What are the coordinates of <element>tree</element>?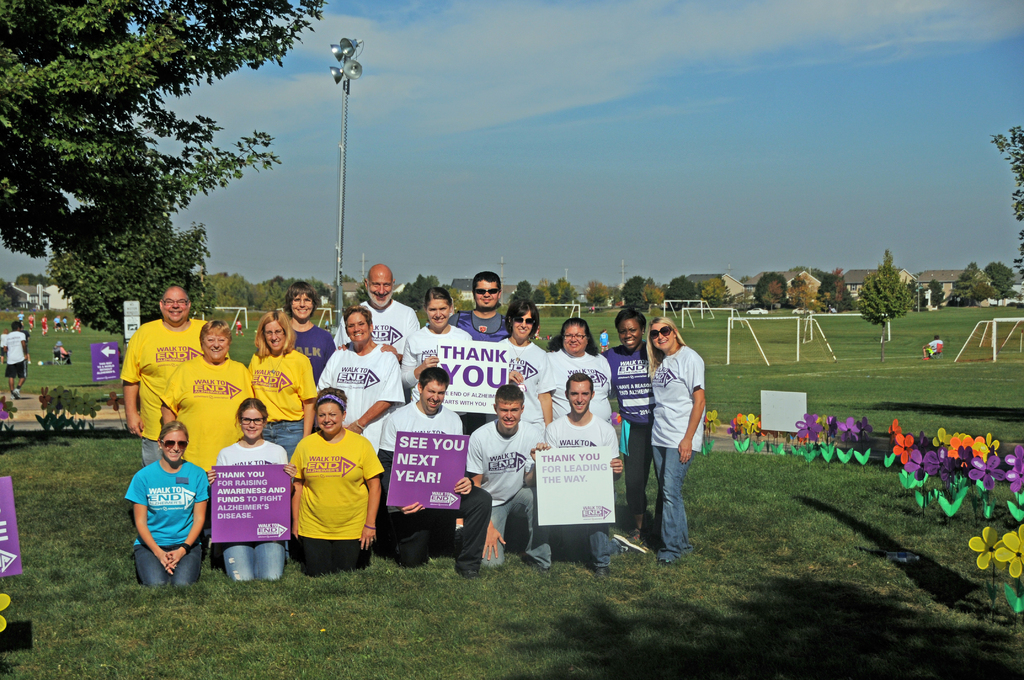
[918, 124, 1023, 324].
